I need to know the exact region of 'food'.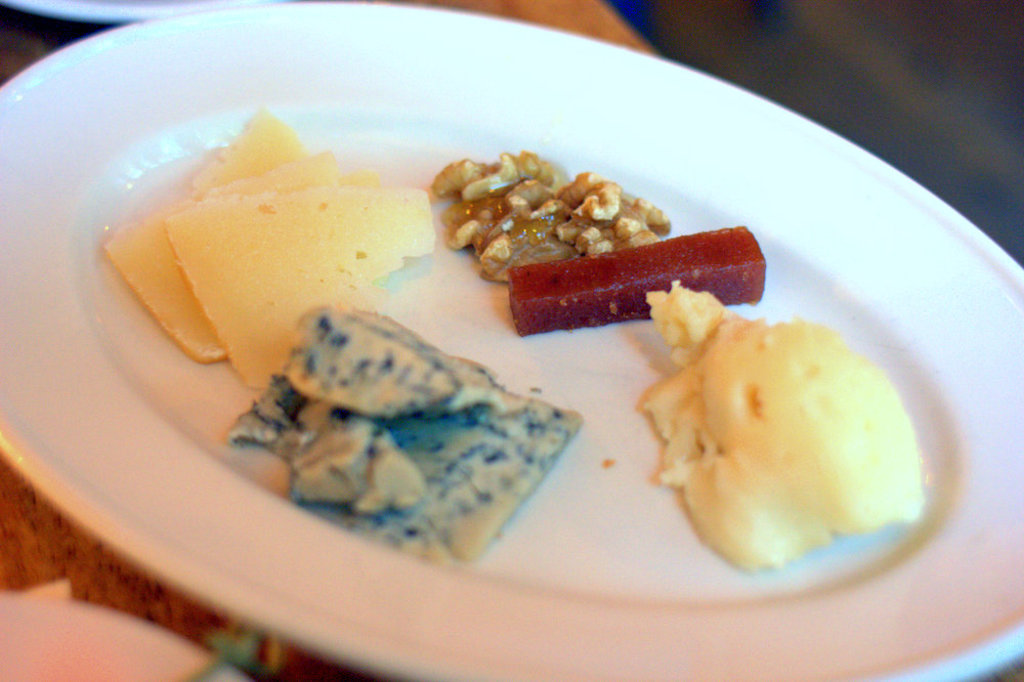
Region: <bbox>642, 281, 948, 591</bbox>.
